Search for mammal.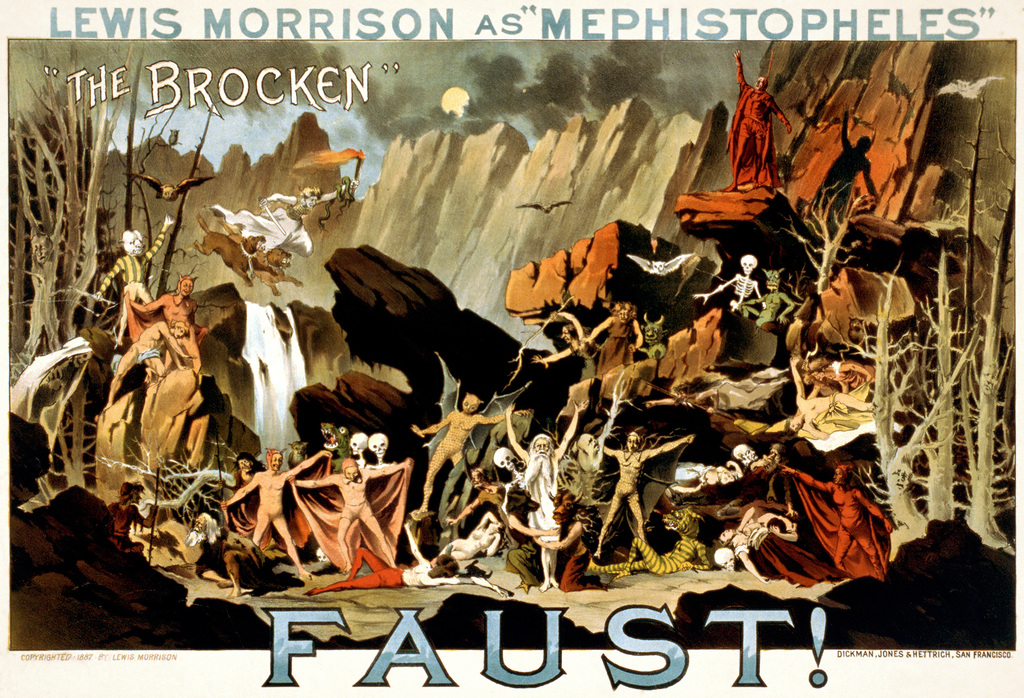
Found at 220 221 302 298.
